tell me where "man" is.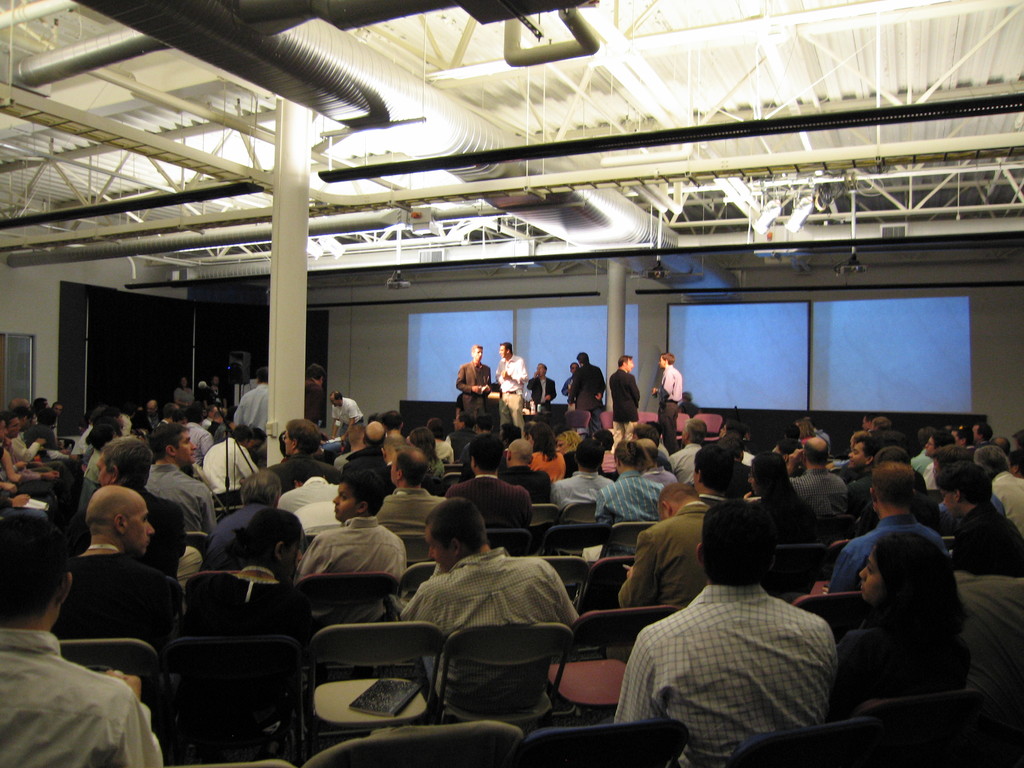
"man" is at <bbox>451, 342, 499, 433</bbox>.
